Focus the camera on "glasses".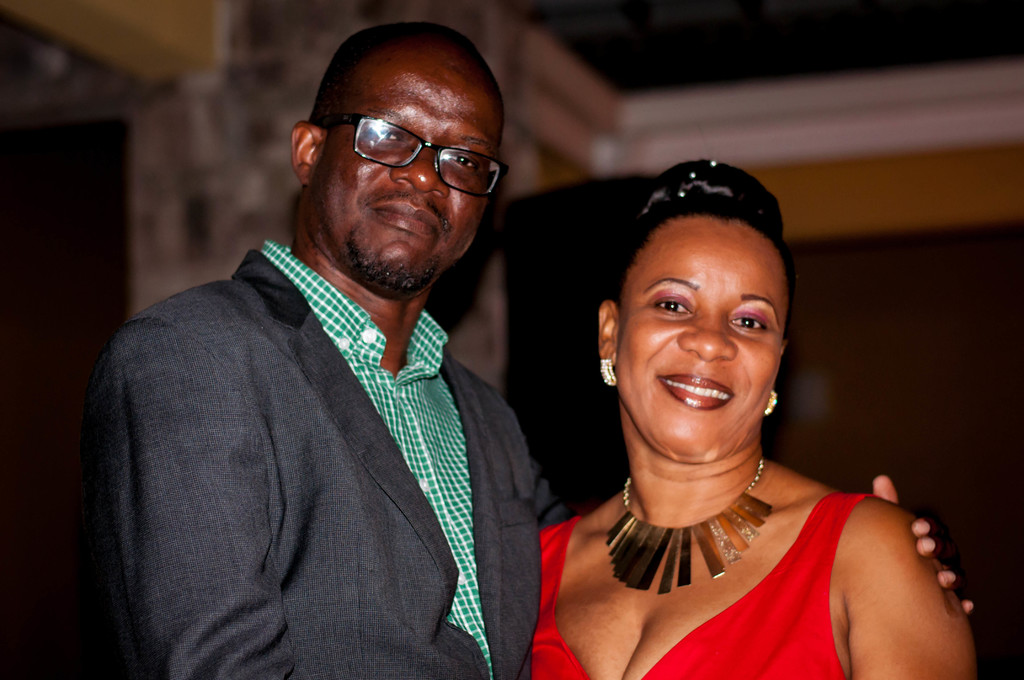
Focus region: {"x1": 315, "y1": 102, "x2": 508, "y2": 181}.
